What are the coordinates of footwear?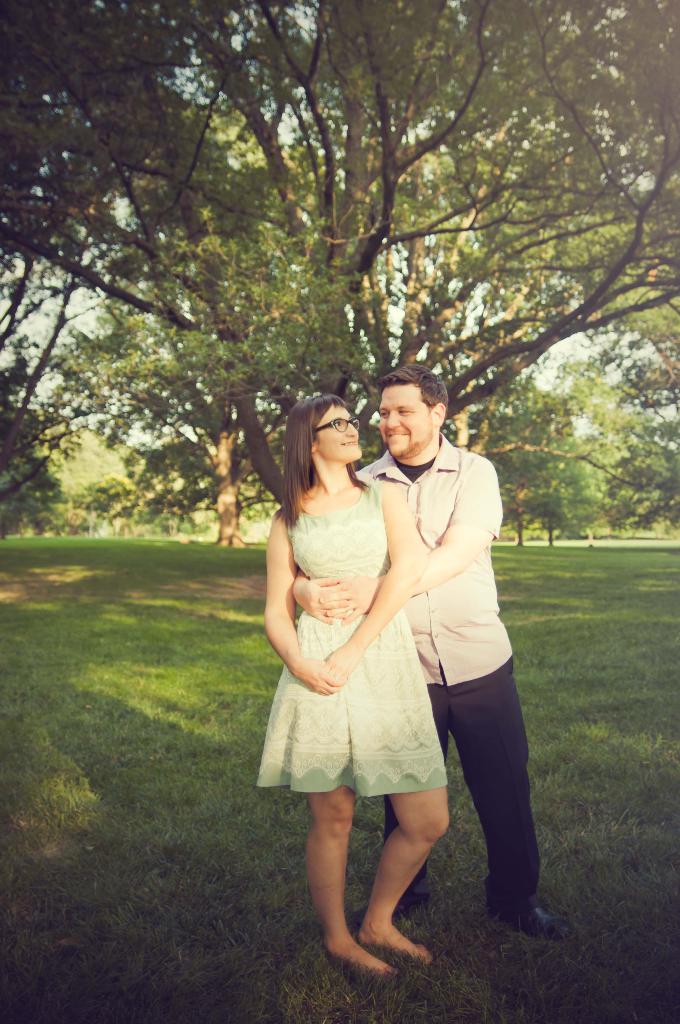
pyautogui.locateOnScreen(369, 944, 436, 967).
